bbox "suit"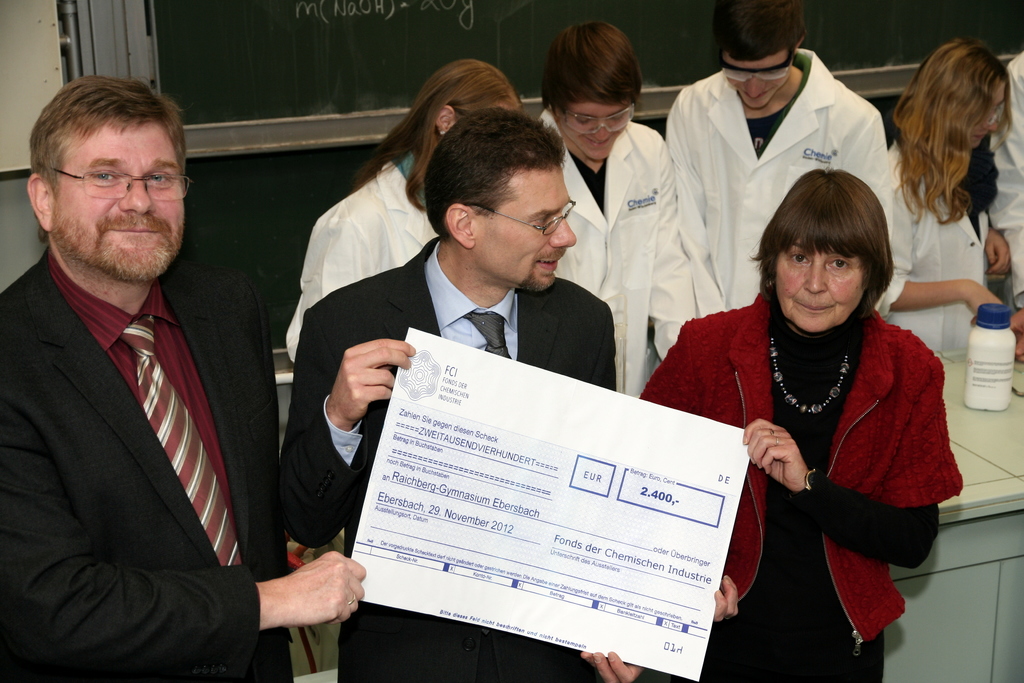
Rect(0, 243, 283, 682)
